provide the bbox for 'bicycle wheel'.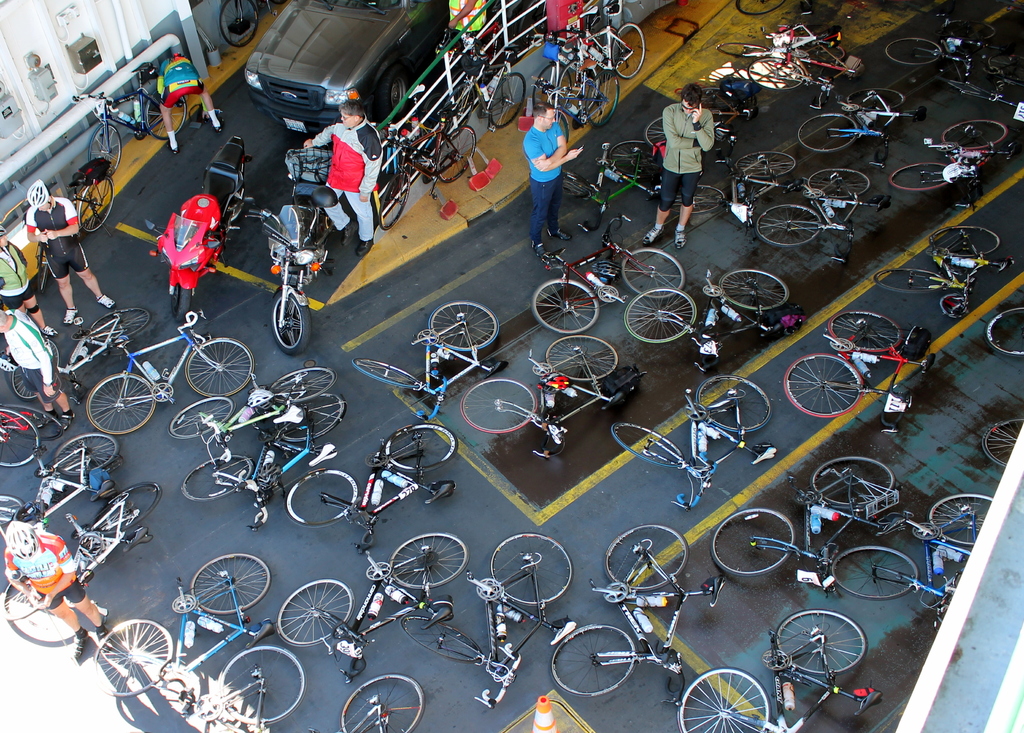
(x1=86, y1=378, x2=162, y2=449).
